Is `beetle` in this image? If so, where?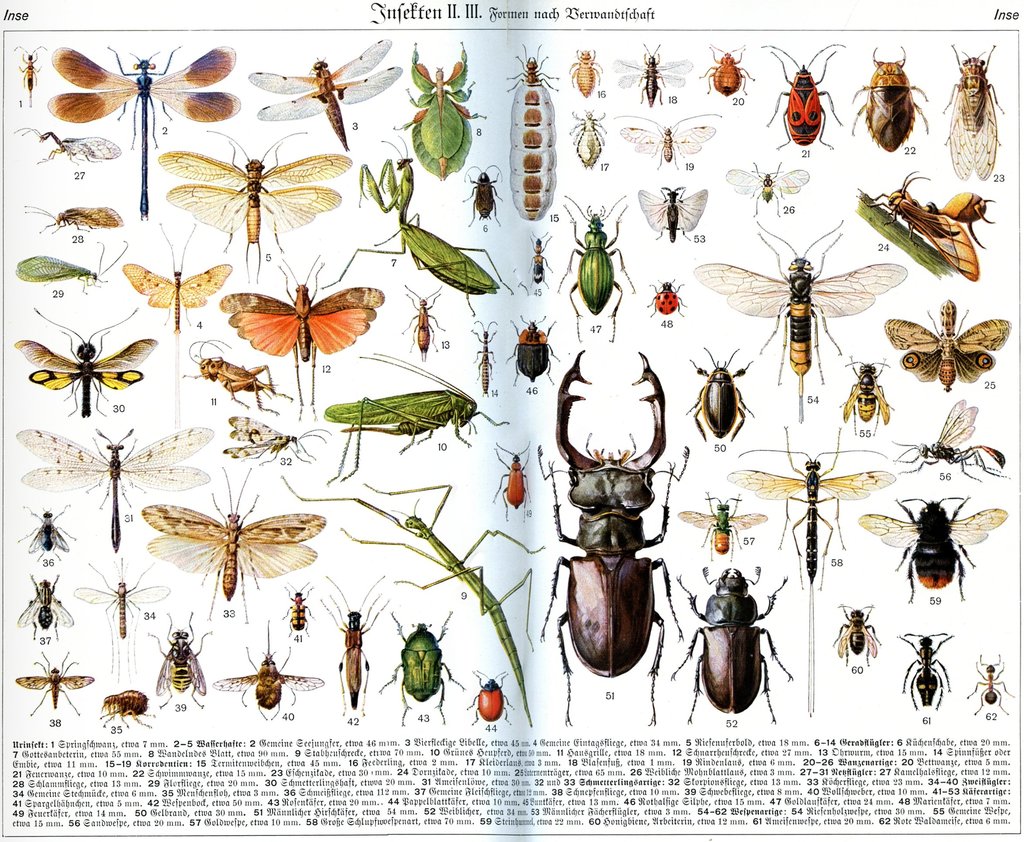
Yes, at [542, 347, 688, 729].
